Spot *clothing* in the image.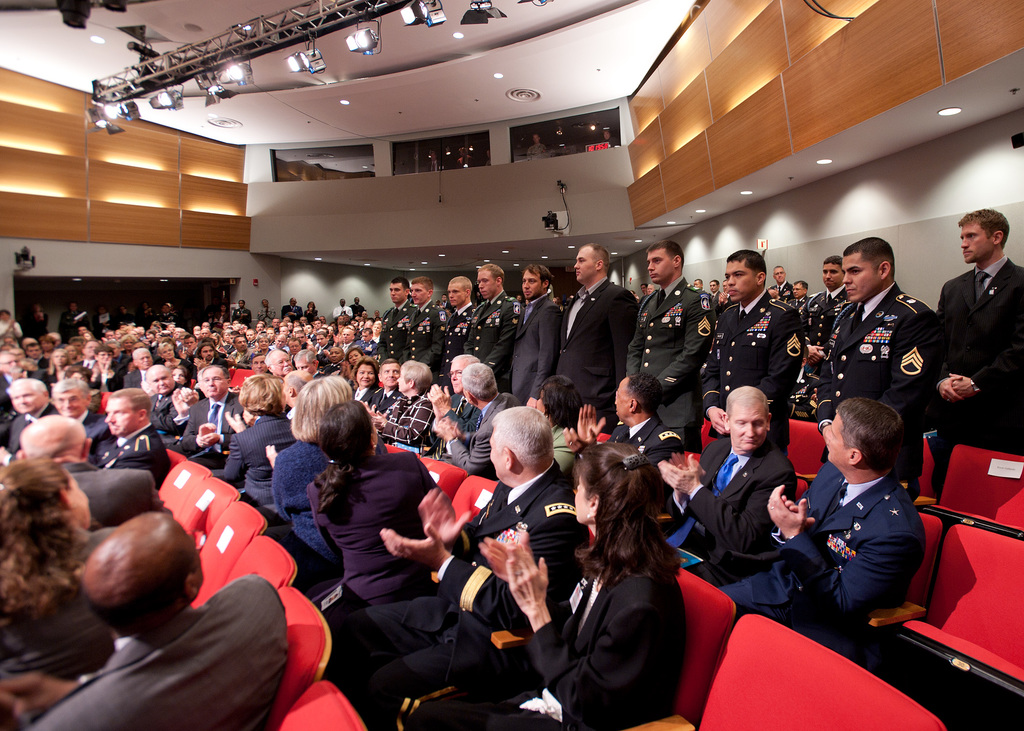
*clothing* found at <box>463,294,522,393</box>.
